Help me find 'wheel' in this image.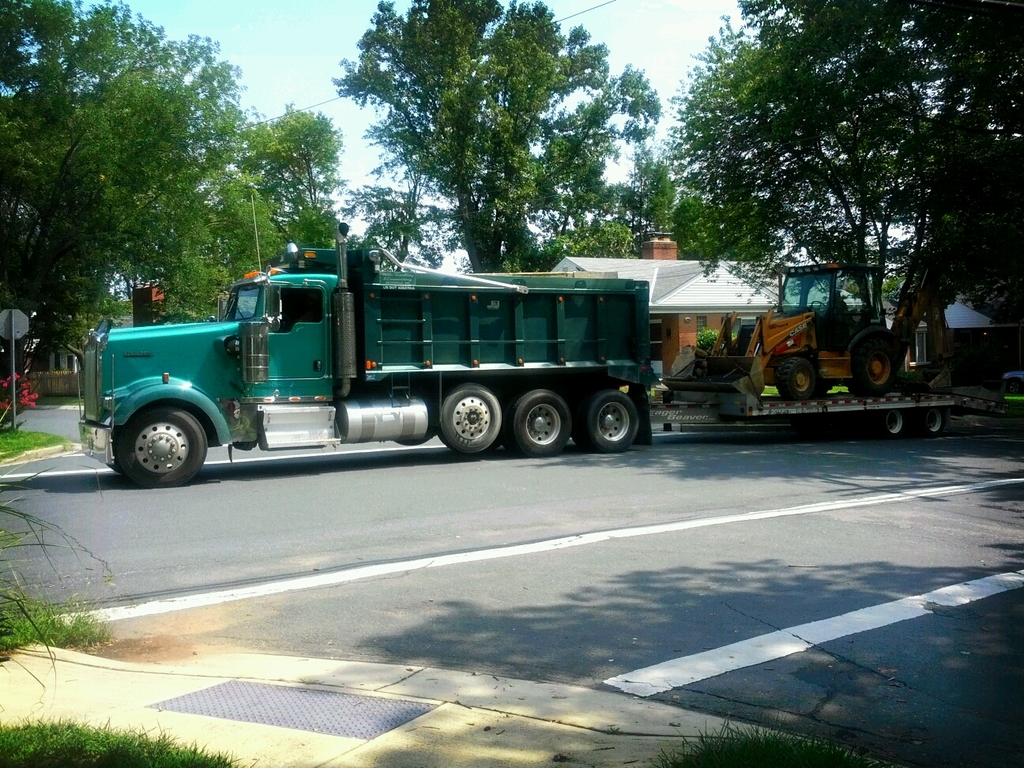
Found it: box(920, 408, 946, 437).
